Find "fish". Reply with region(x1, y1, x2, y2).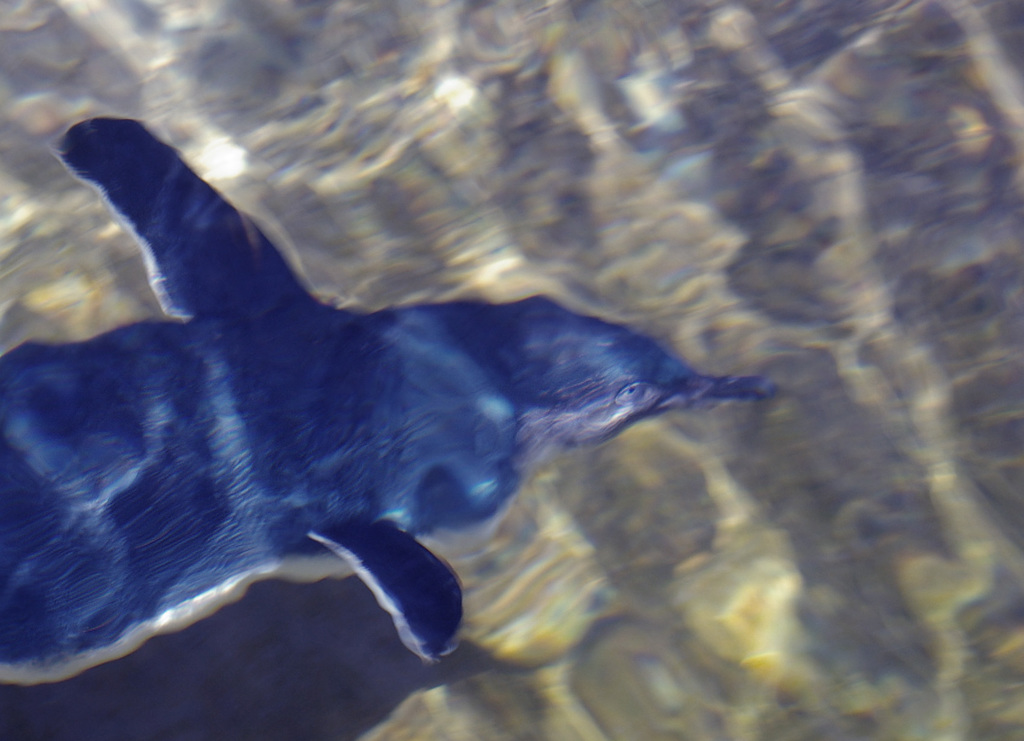
region(12, 188, 771, 690).
